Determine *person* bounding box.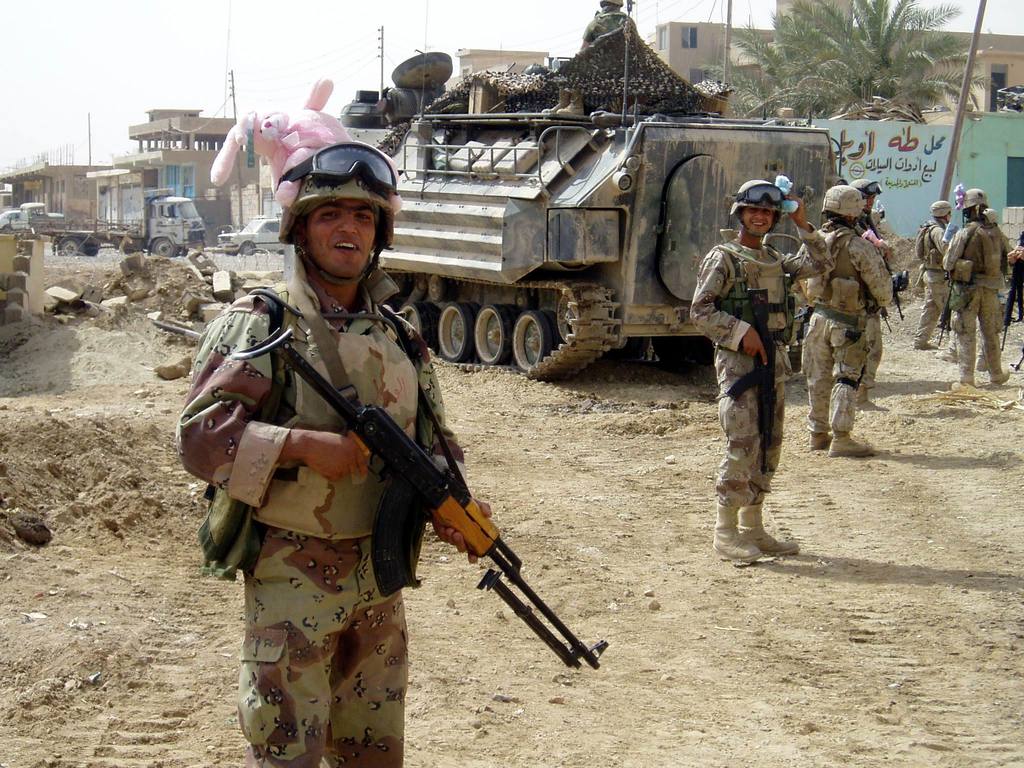
Determined: Rect(217, 195, 508, 767).
